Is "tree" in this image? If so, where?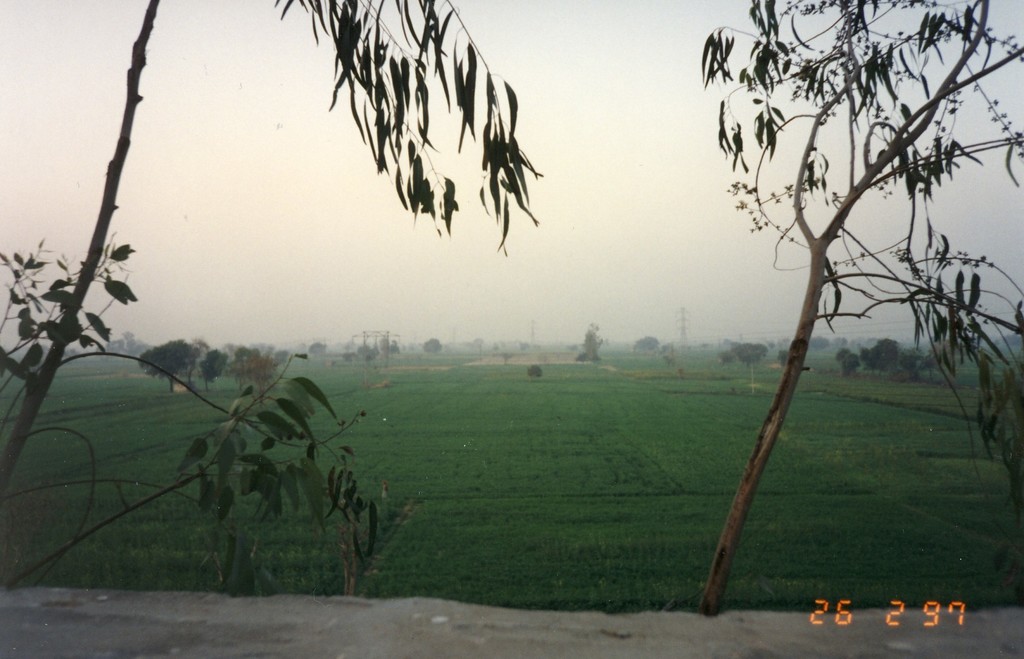
Yes, at region(696, 0, 1023, 621).
